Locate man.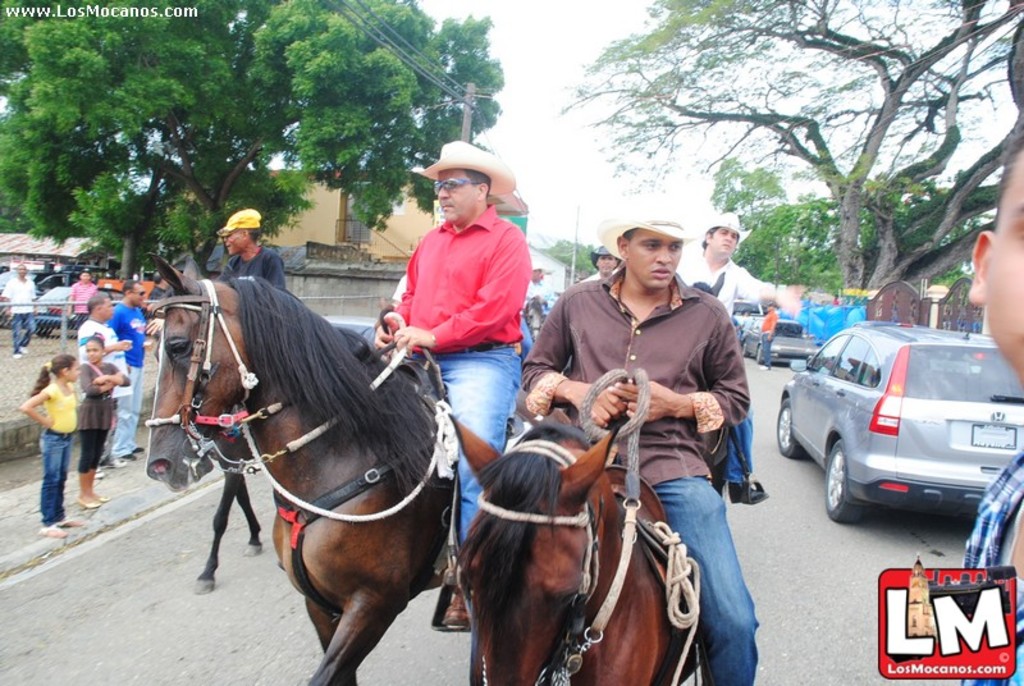
Bounding box: bbox=(114, 273, 156, 474).
